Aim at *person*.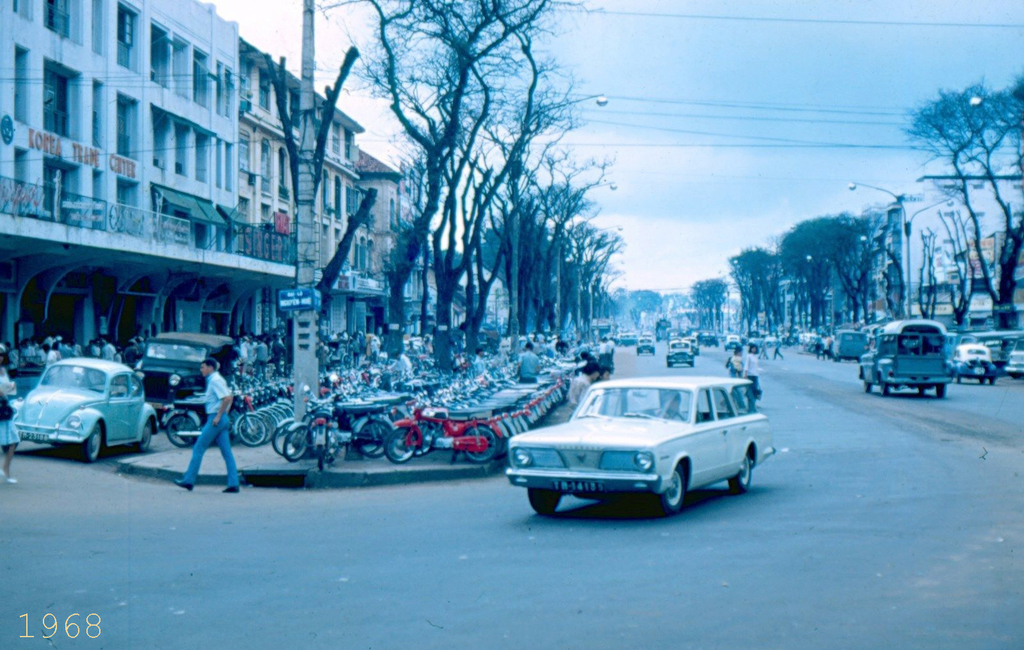
Aimed at (564,361,601,420).
